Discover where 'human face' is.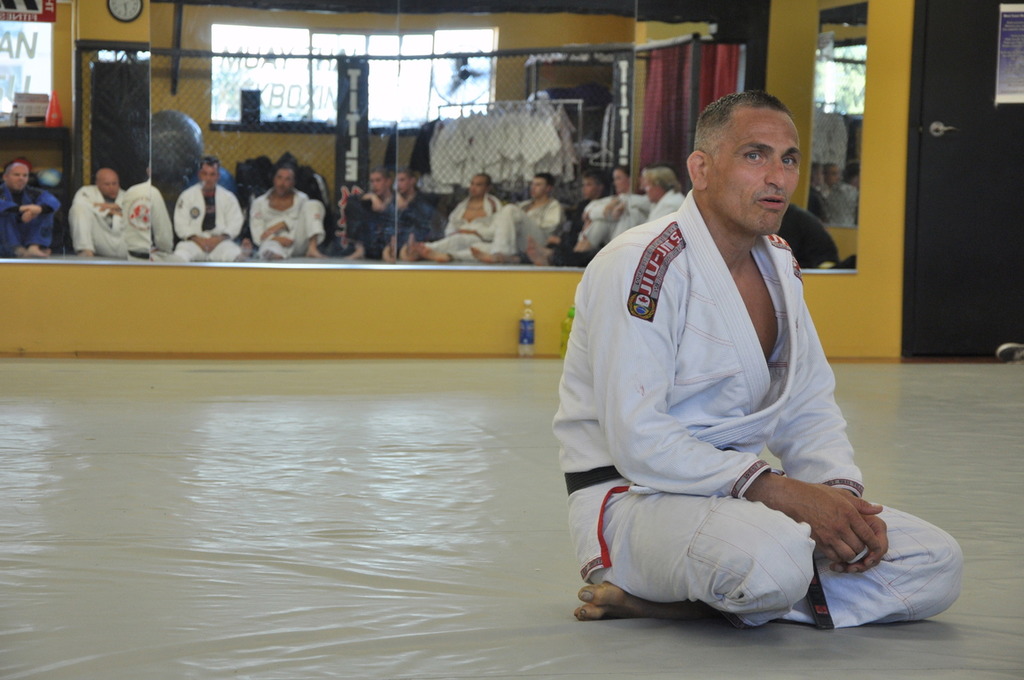
Discovered at bbox(393, 171, 411, 193).
